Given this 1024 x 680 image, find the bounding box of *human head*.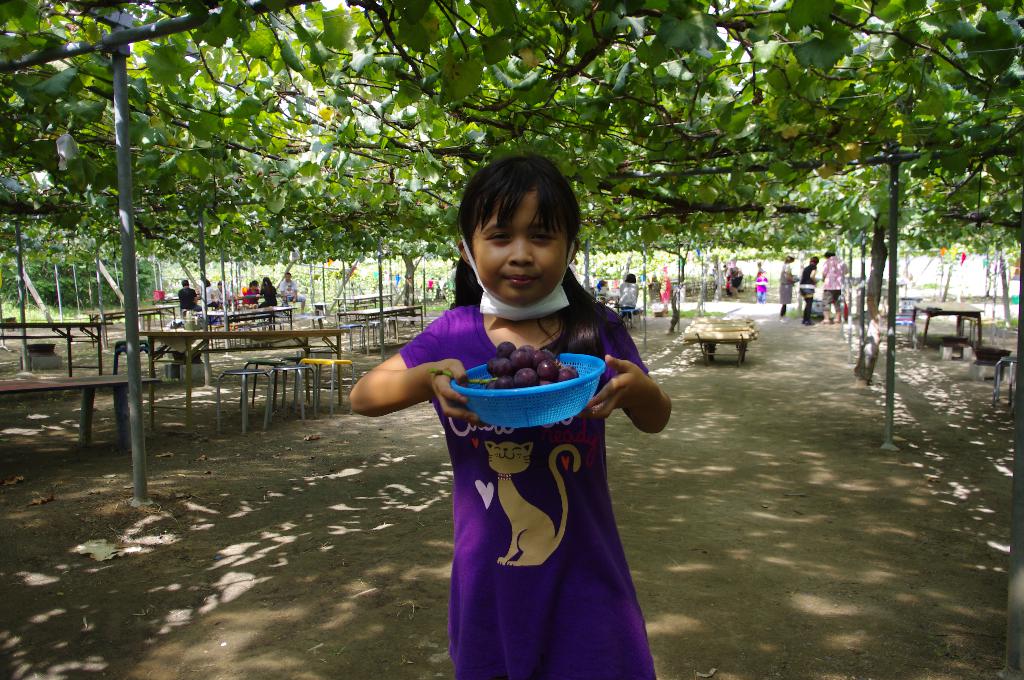
[760, 269, 769, 279].
